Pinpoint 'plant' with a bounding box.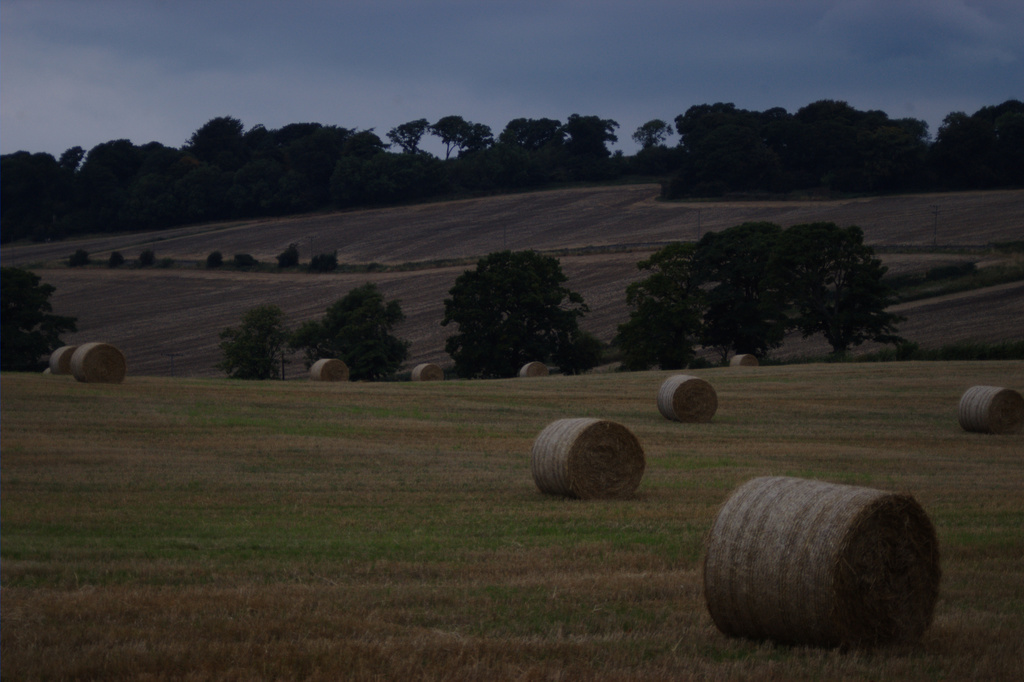
<bbox>106, 253, 126, 266</bbox>.
